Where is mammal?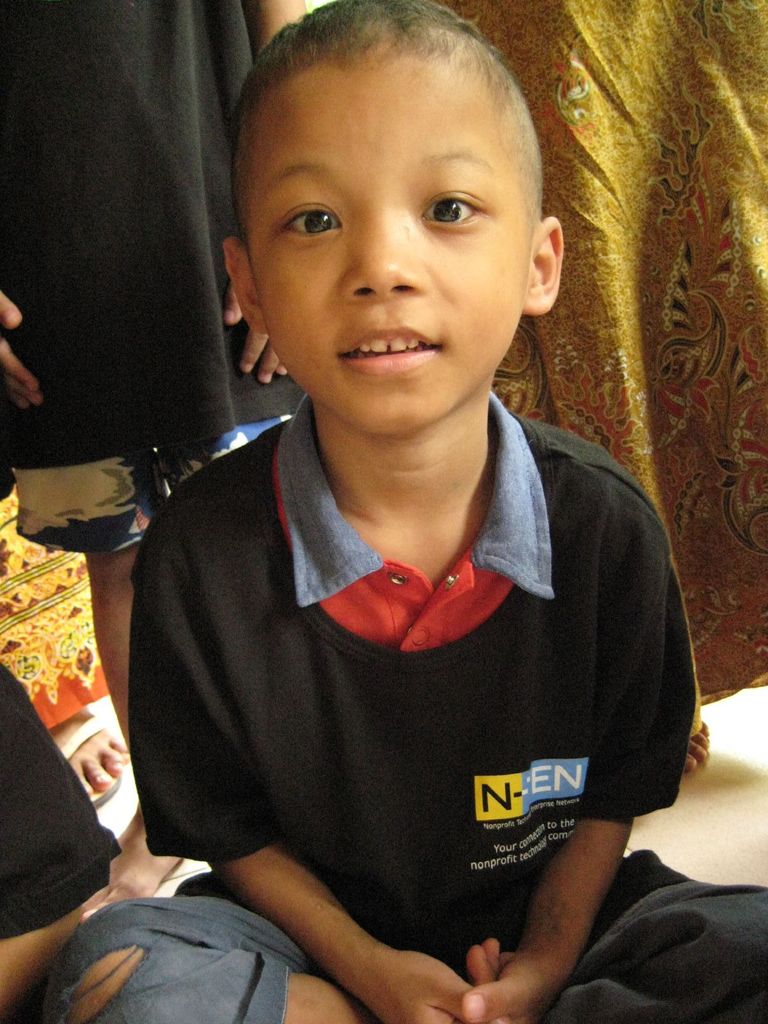
region(33, 0, 767, 1023).
